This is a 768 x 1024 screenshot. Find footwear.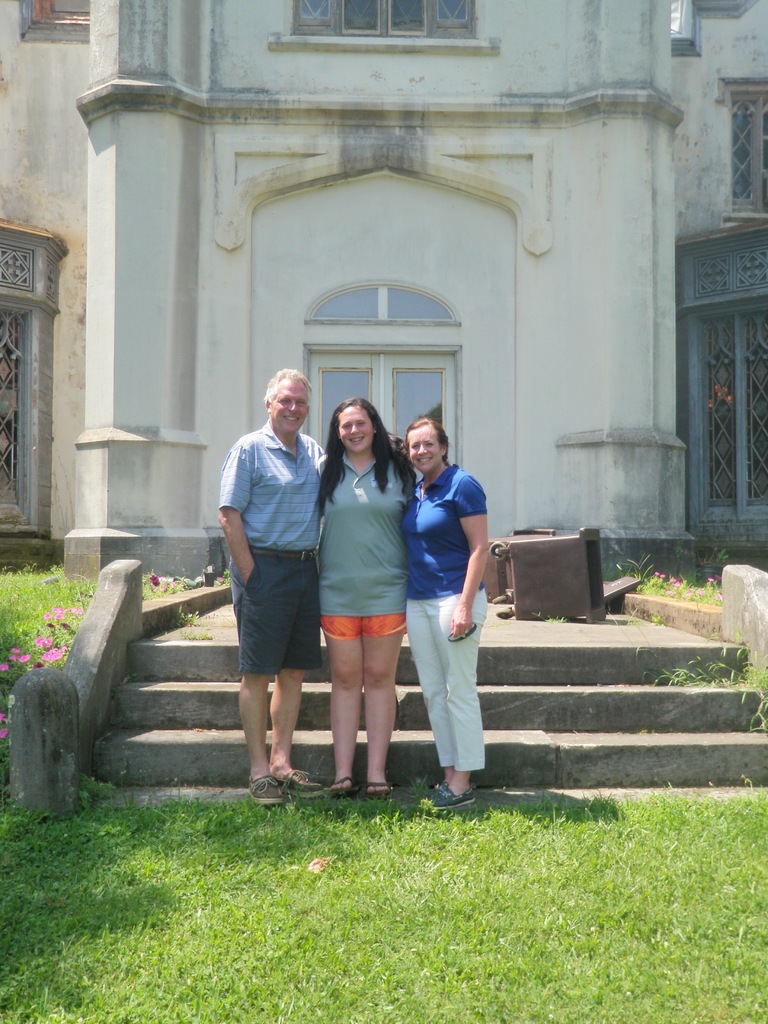
Bounding box: crop(427, 787, 470, 811).
